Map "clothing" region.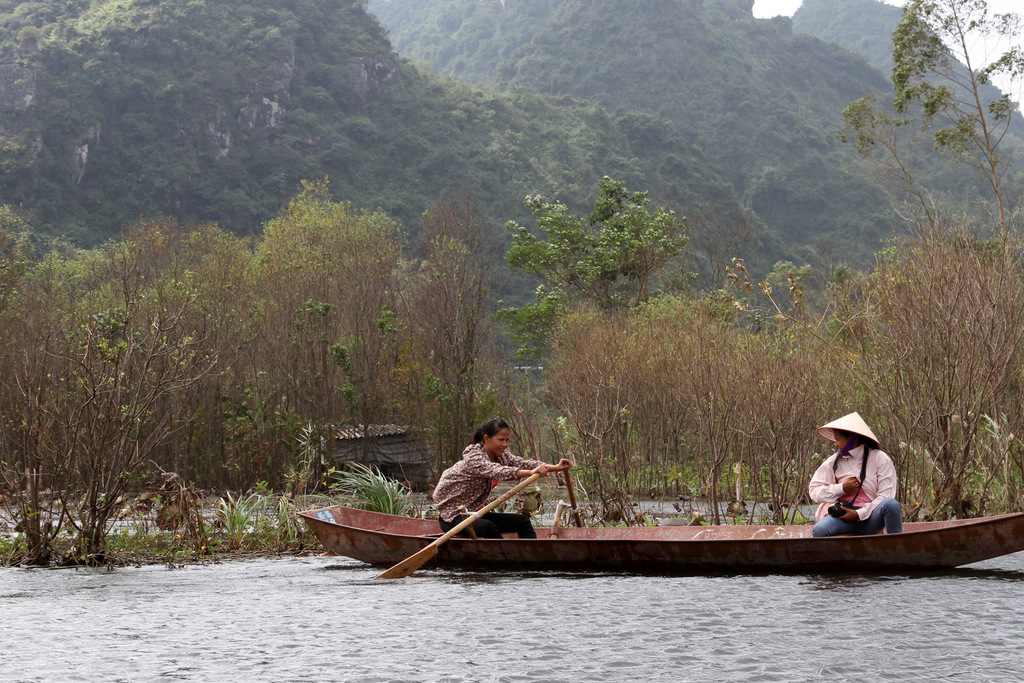
Mapped to <bbox>808, 442, 902, 540</bbox>.
